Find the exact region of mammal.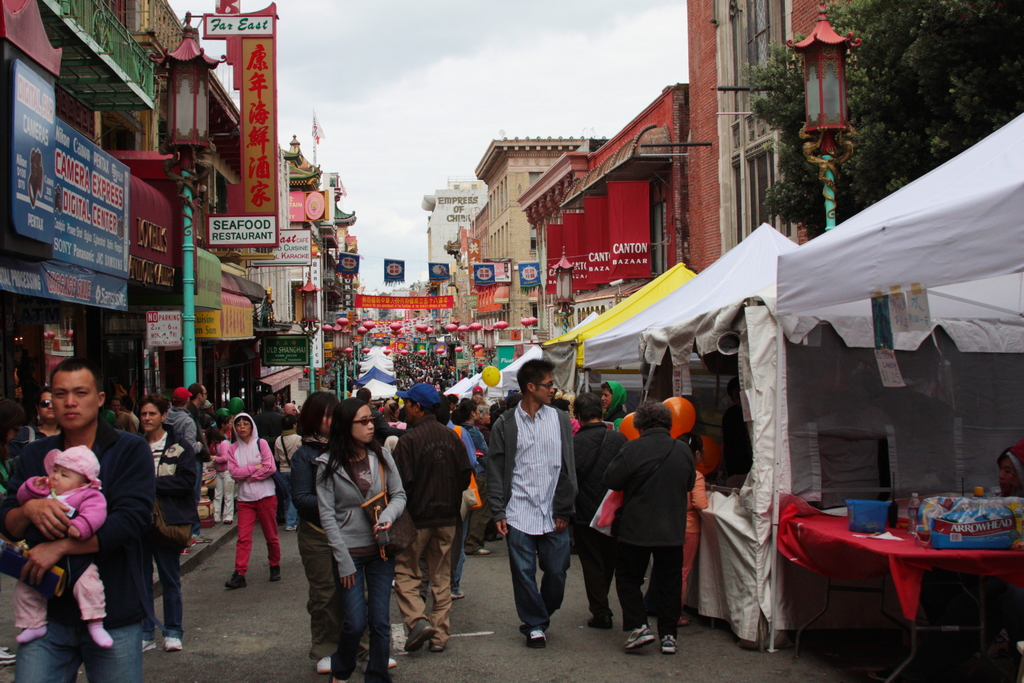
Exact region: <region>0, 390, 61, 472</region>.
